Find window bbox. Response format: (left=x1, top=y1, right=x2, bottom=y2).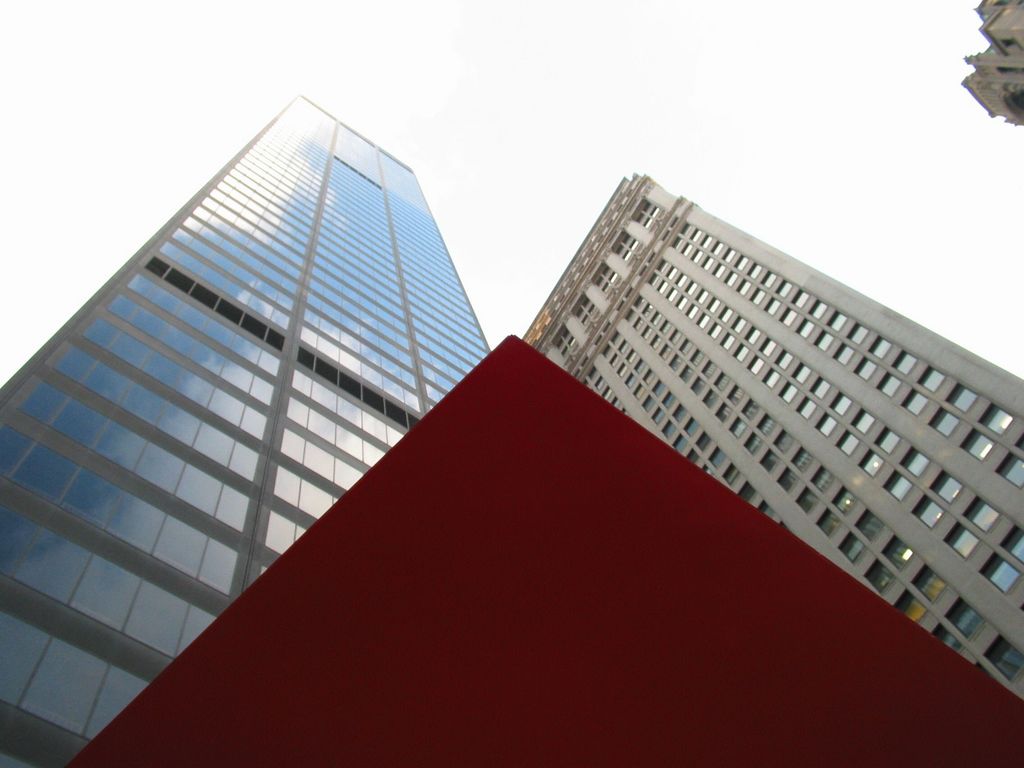
(left=831, top=392, right=852, bottom=414).
